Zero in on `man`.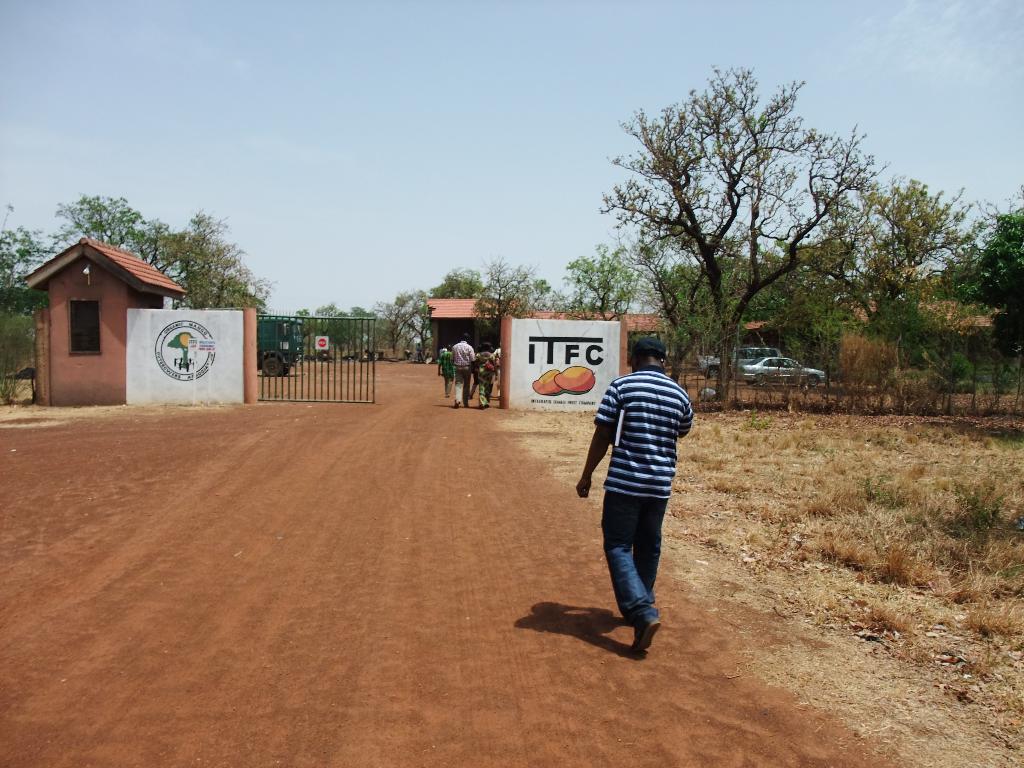
Zeroed in: 575,330,694,653.
